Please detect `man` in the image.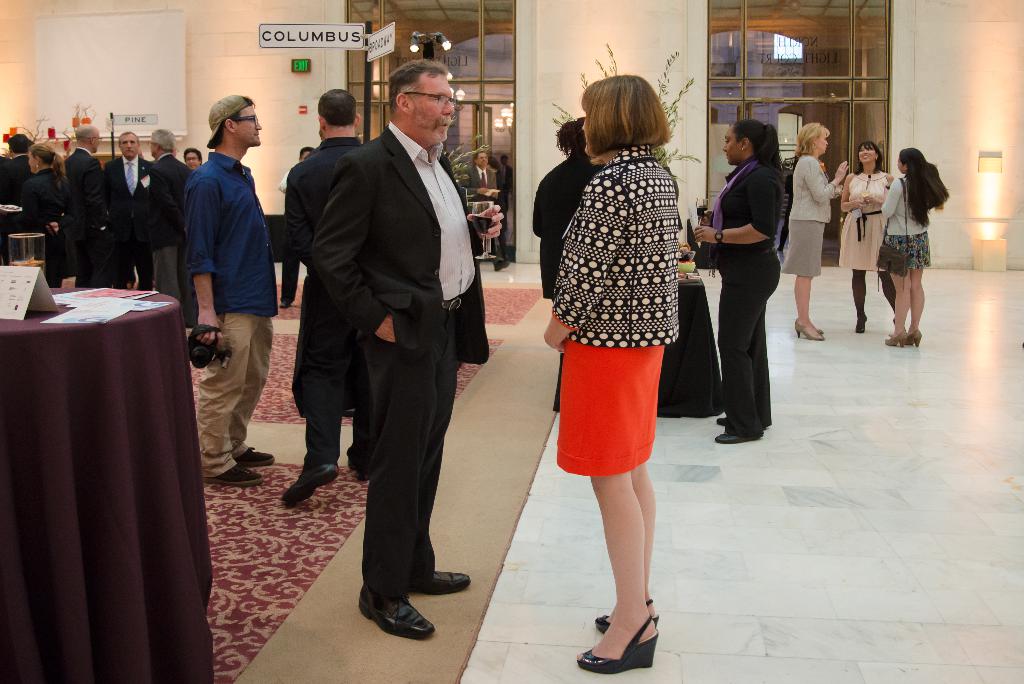
rect(269, 53, 493, 627).
